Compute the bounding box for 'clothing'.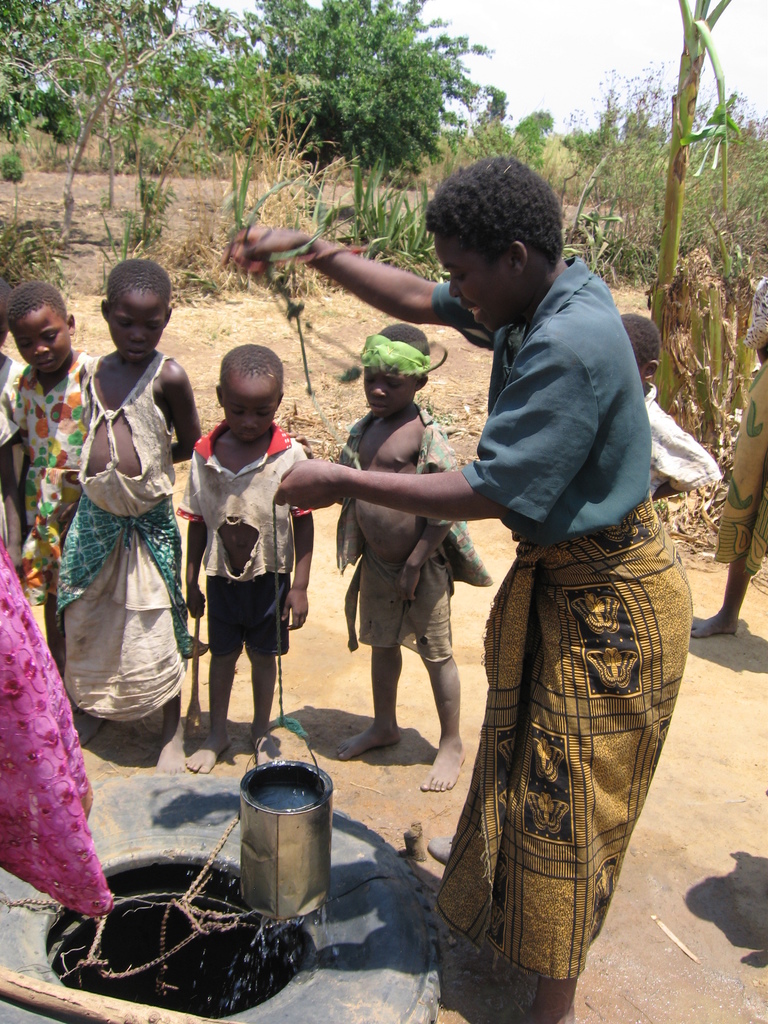
pyautogui.locateOnScreen(175, 423, 314, 579).
